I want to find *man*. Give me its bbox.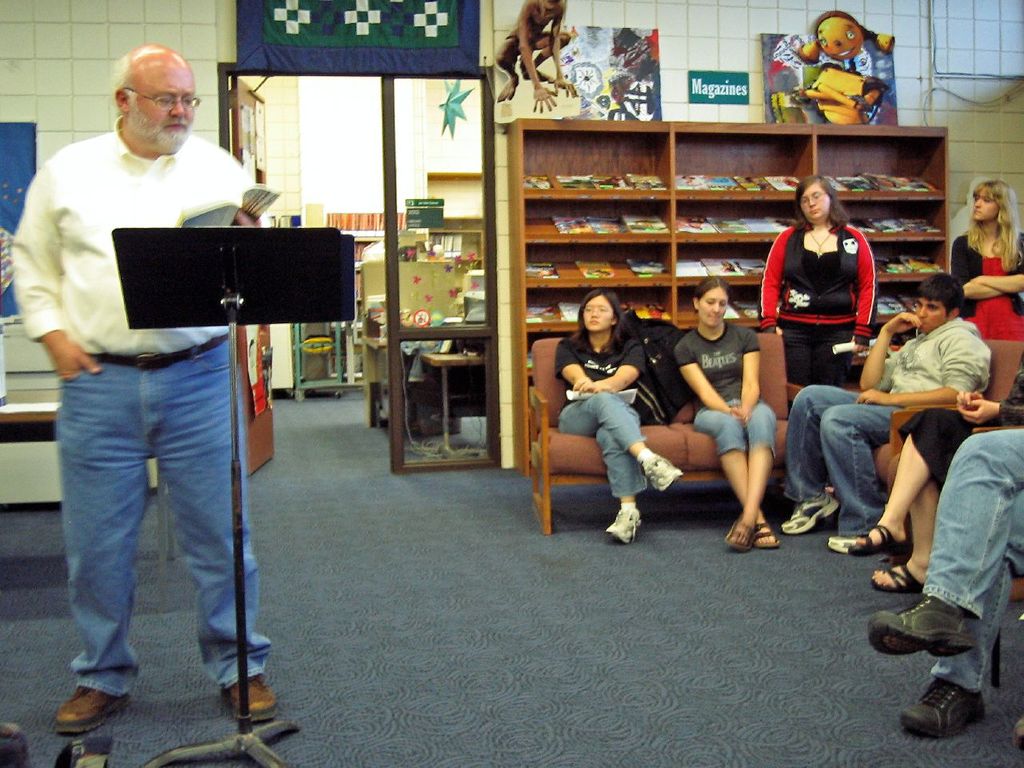
bbox=(866, 420, 1023, 738).
